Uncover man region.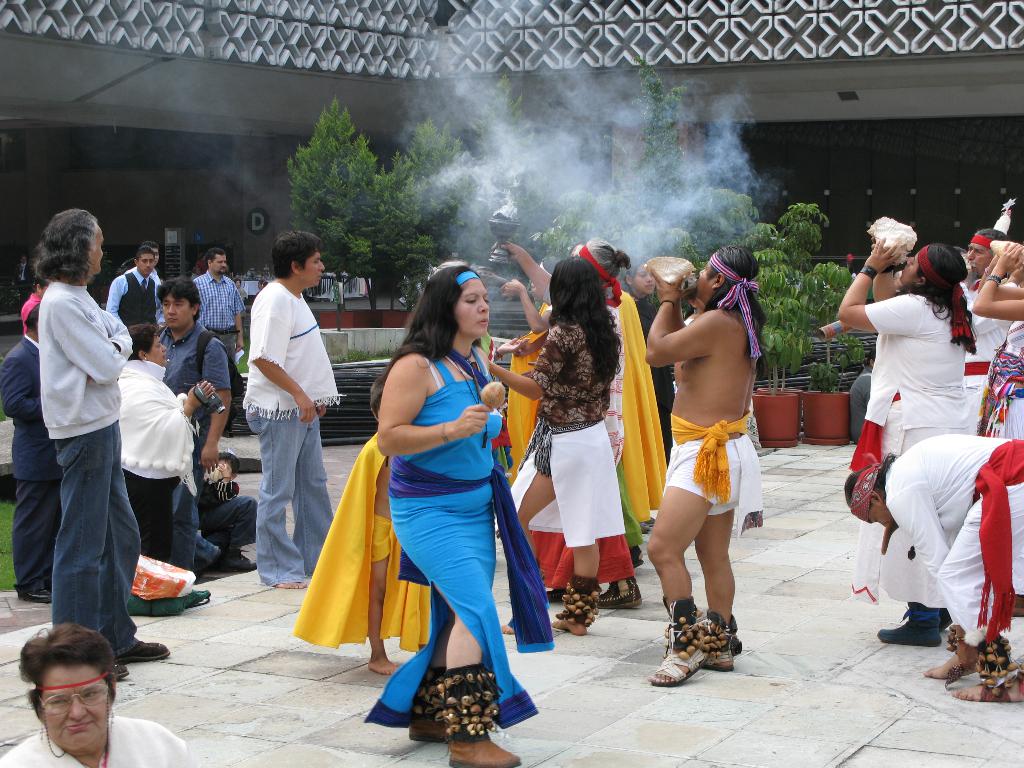
Uncovered: bbox=[837, 431, 1023, 702].
